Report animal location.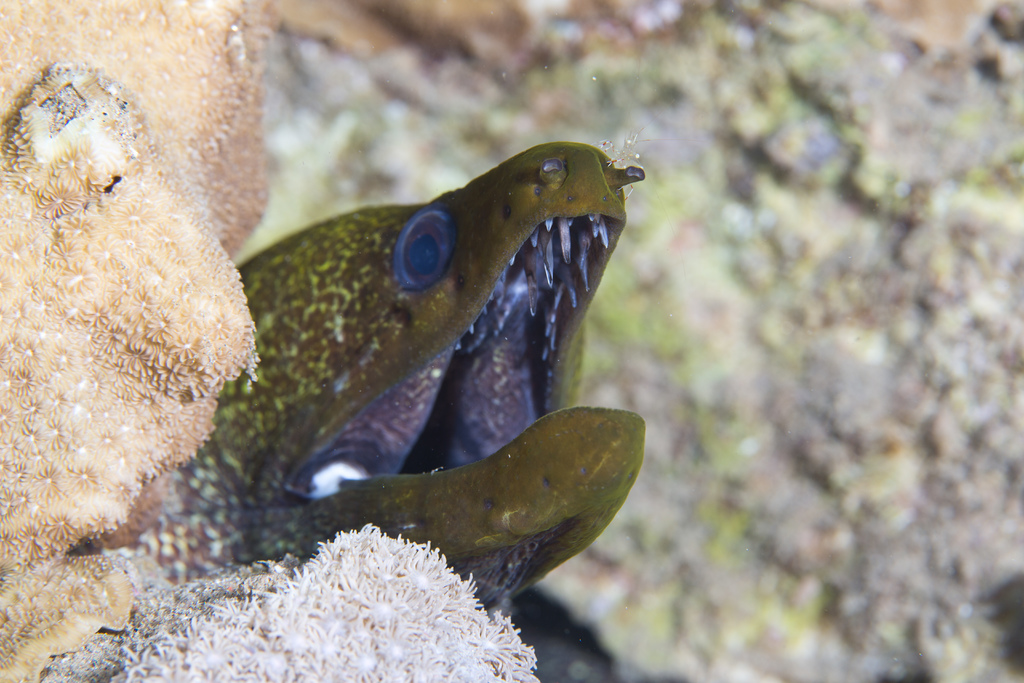
Report: l=134, t=140, r=652, b=624.
